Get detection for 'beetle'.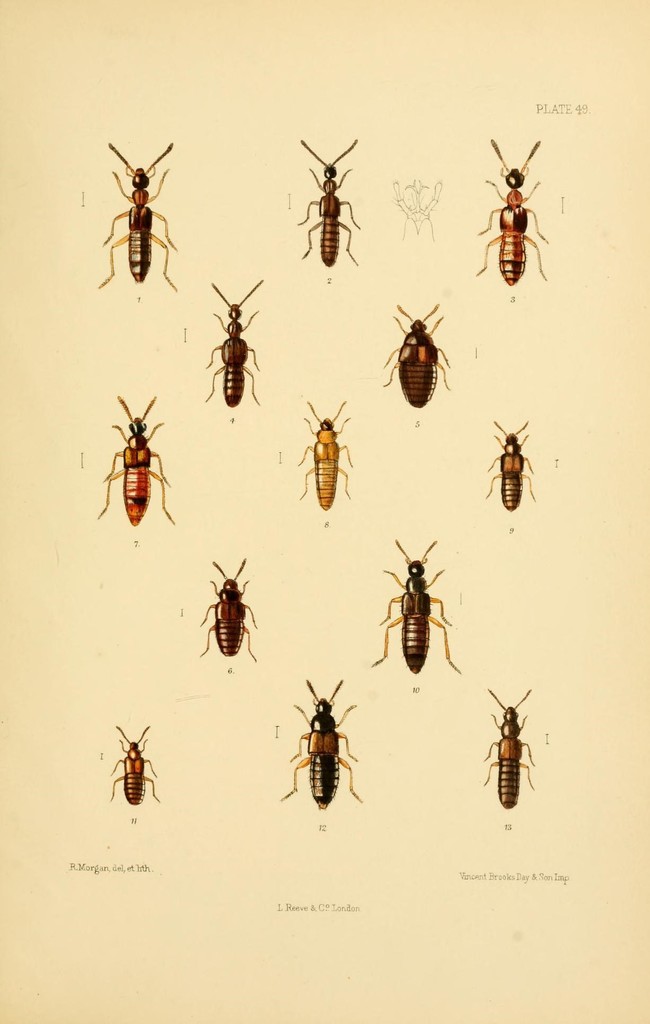
Detection: x1=207 y1=281 x2=269 y2=412.
